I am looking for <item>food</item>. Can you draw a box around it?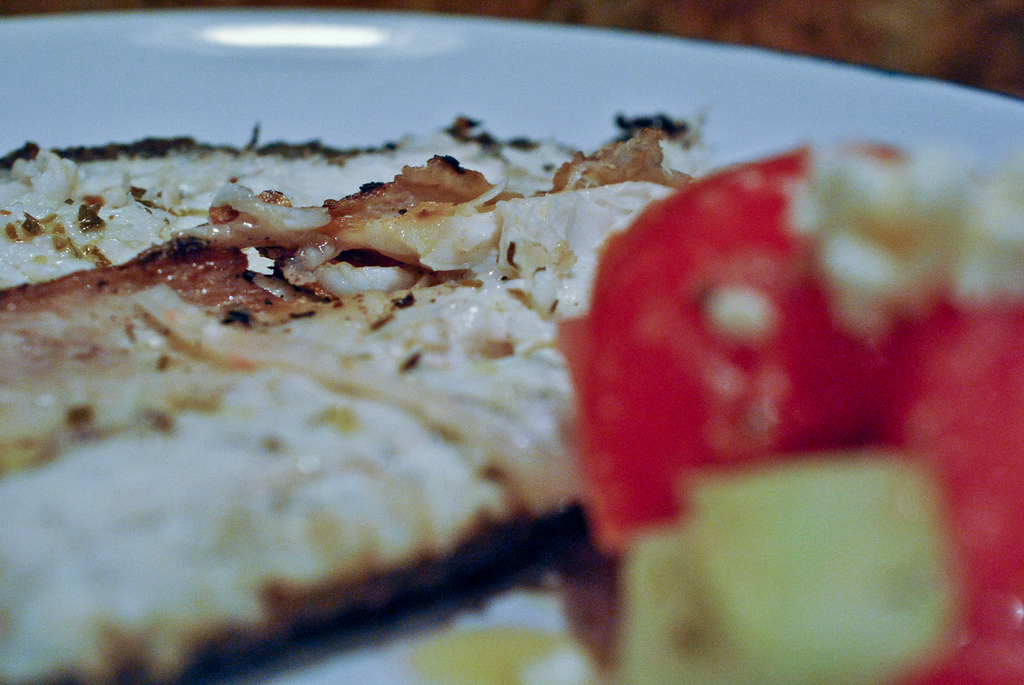
Sure, the bounding box is (x1=556, y1=145, x2=1023, y2=684).
